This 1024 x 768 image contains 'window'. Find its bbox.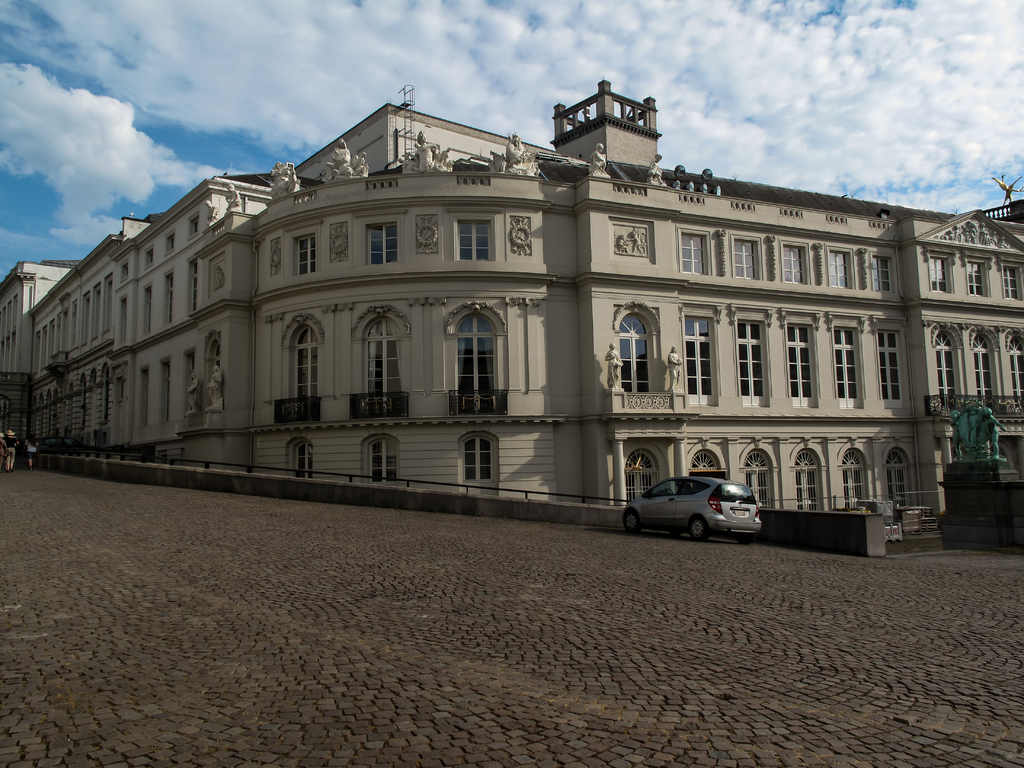
<region>452, 216, 495, 256</region>.
